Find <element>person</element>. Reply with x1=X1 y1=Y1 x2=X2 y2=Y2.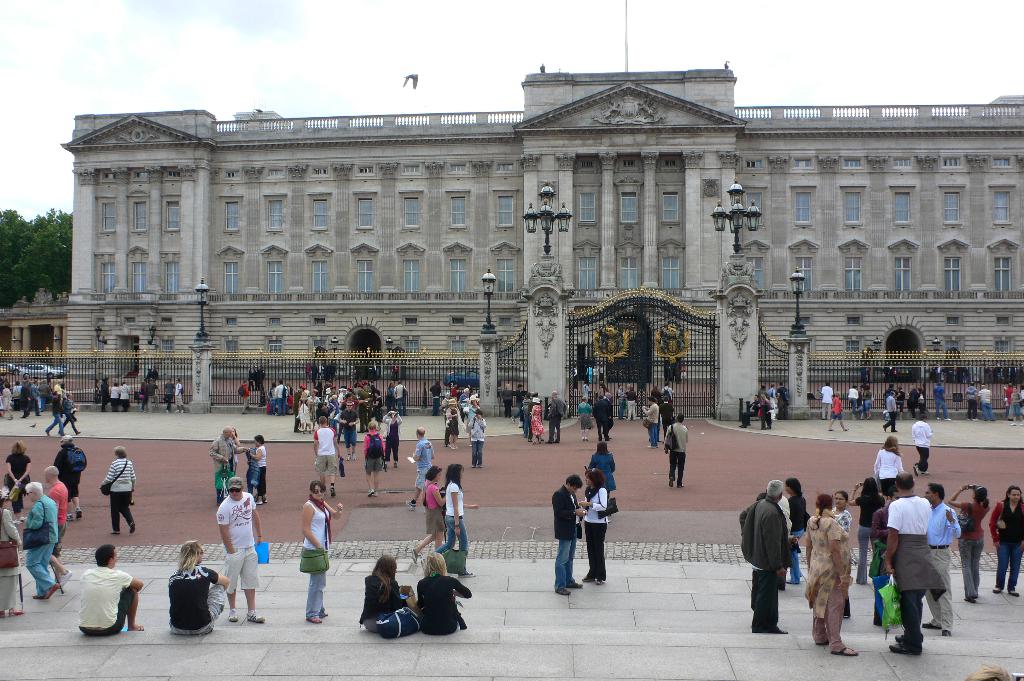
x1=976 y1=387 x2=991 y2=419.
